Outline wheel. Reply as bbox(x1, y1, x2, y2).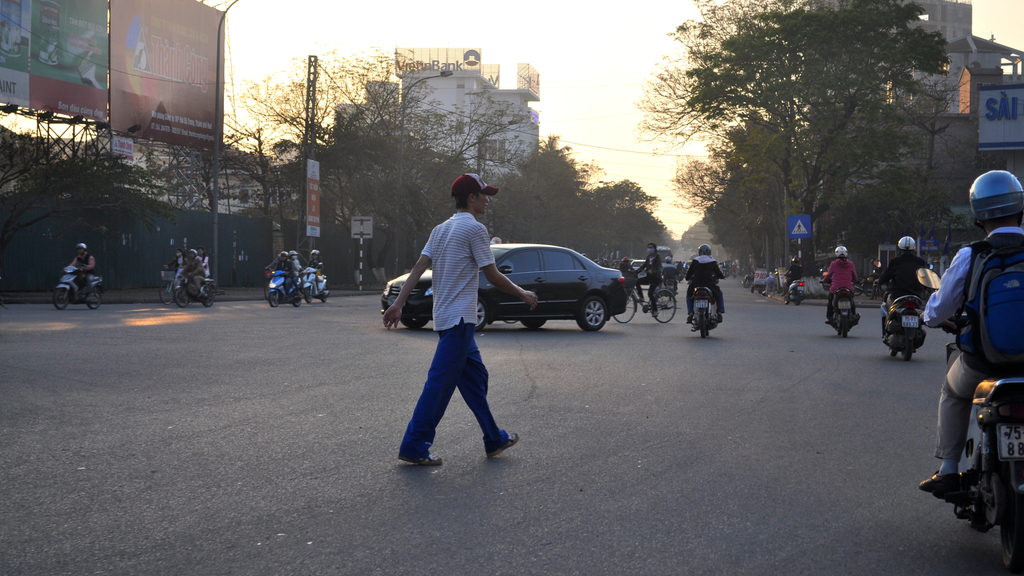
bbox(652, 291, 675, 321).
